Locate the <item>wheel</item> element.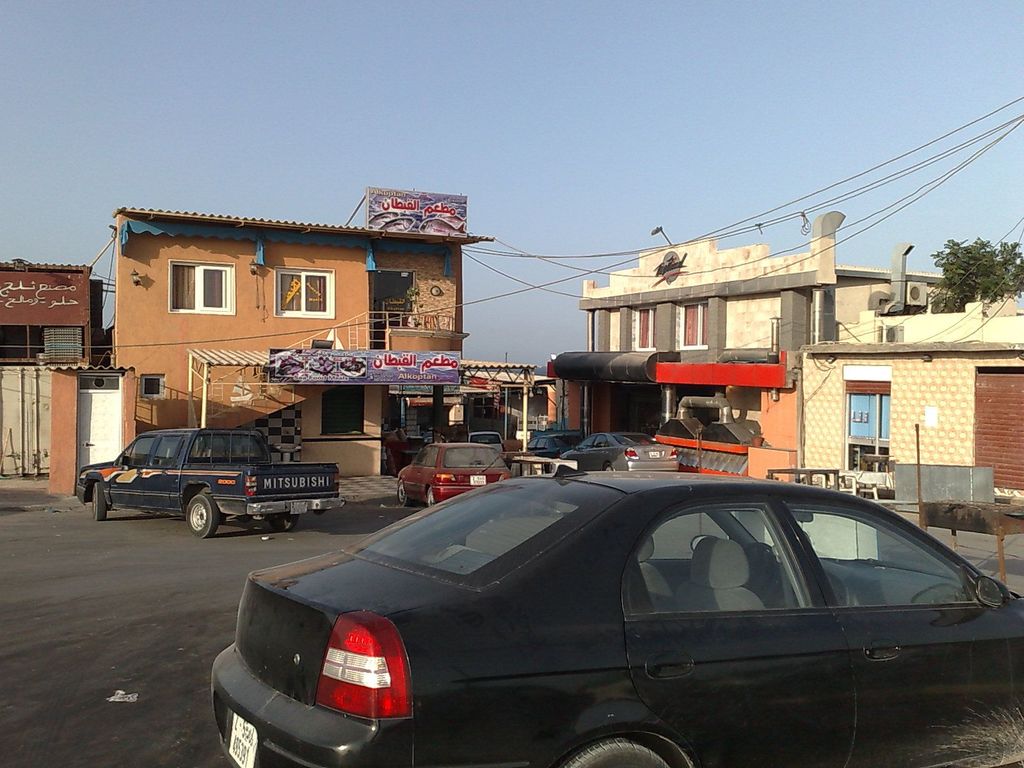
Element bbox: [x1=428, y1=490, x2=435, y2=507].
